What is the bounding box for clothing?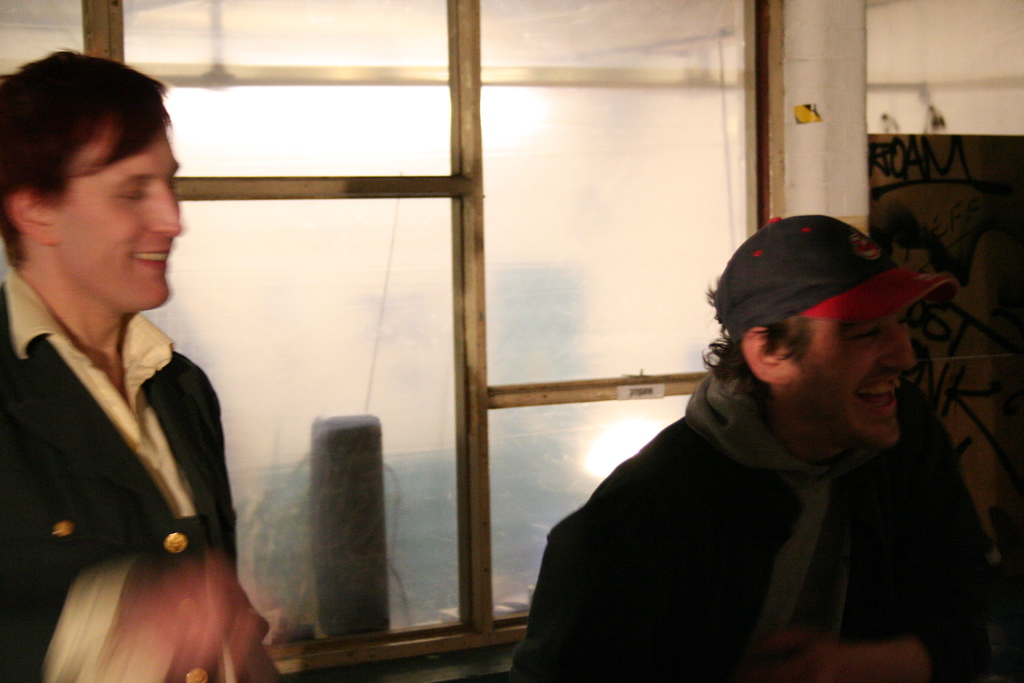
crop(0, 254, 307, 682).
